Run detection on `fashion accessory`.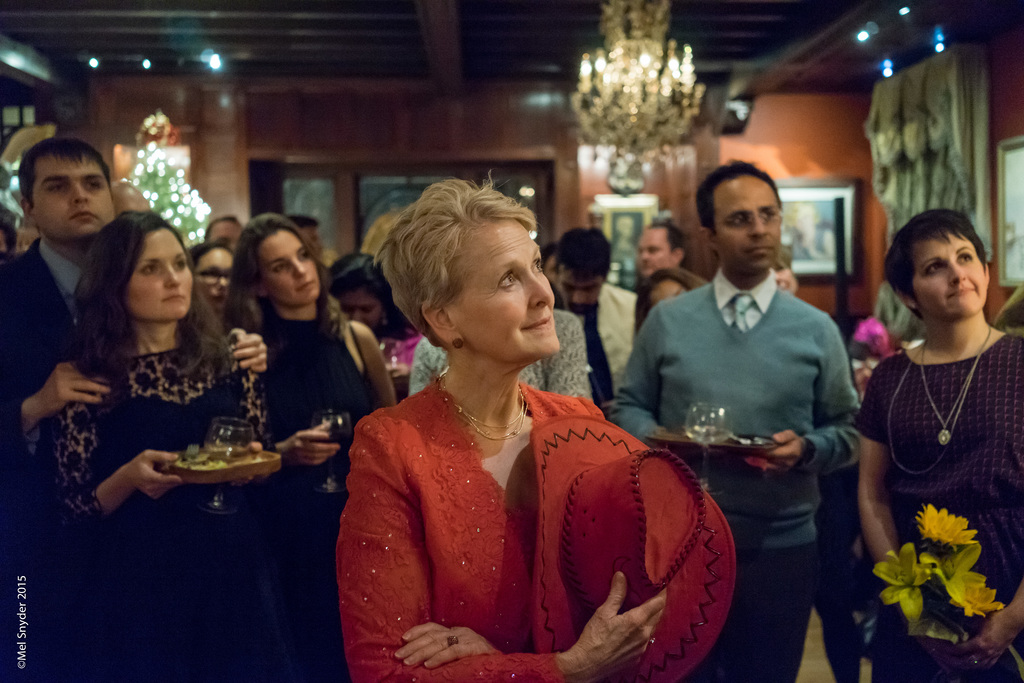
Result: [529, 411, 741, 682].
